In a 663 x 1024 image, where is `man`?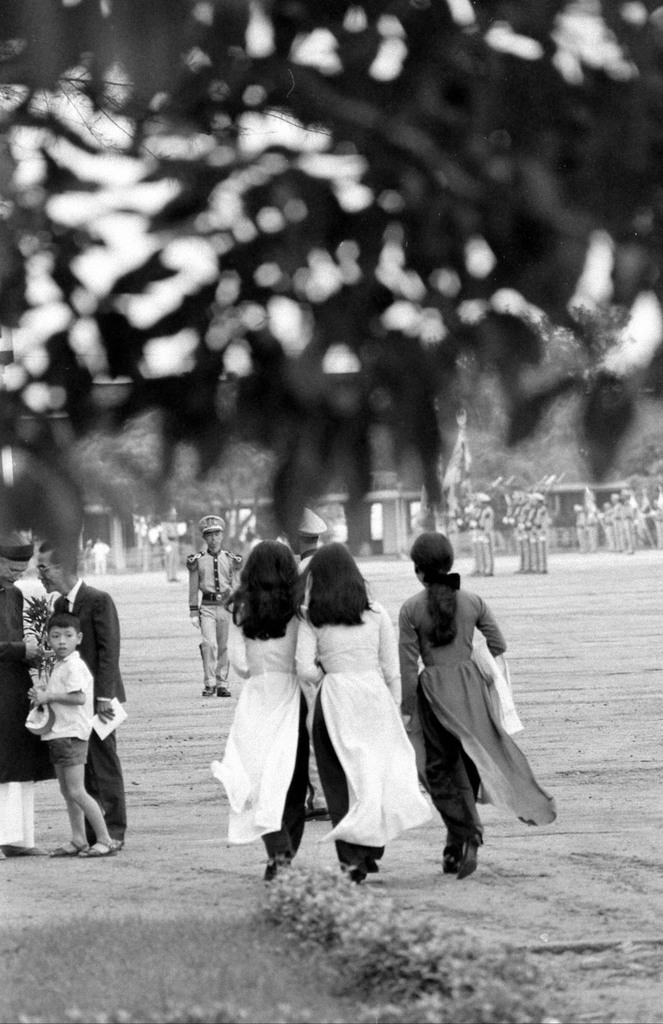
{"left": 475, "top": 492, "right": 496, "bottom": 576}.
